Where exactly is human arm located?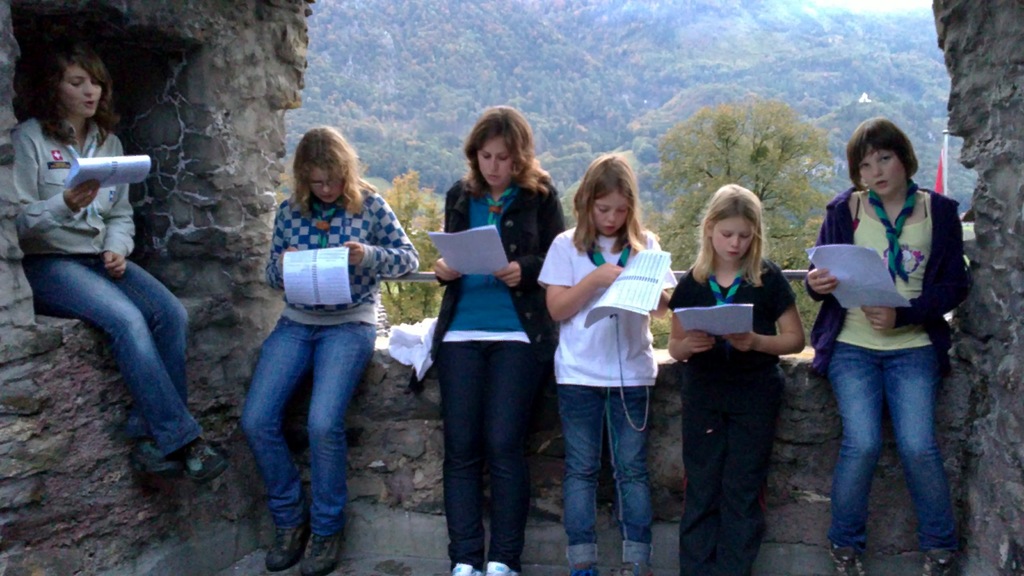
Its bounding box is 666:266:719:358.
